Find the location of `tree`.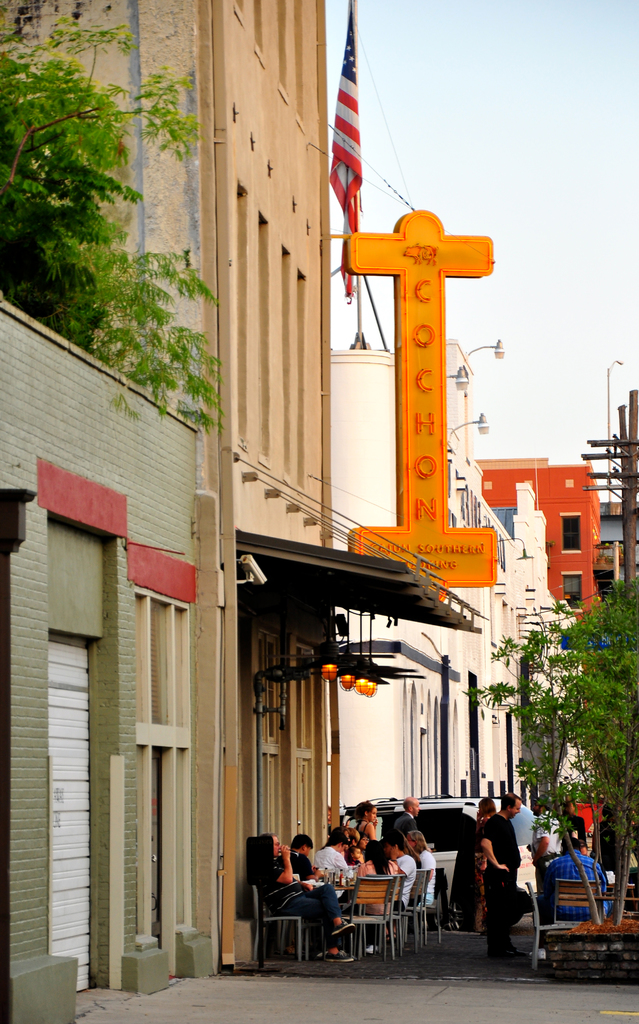
Location: bbox=(475, 576, 638, 929).
